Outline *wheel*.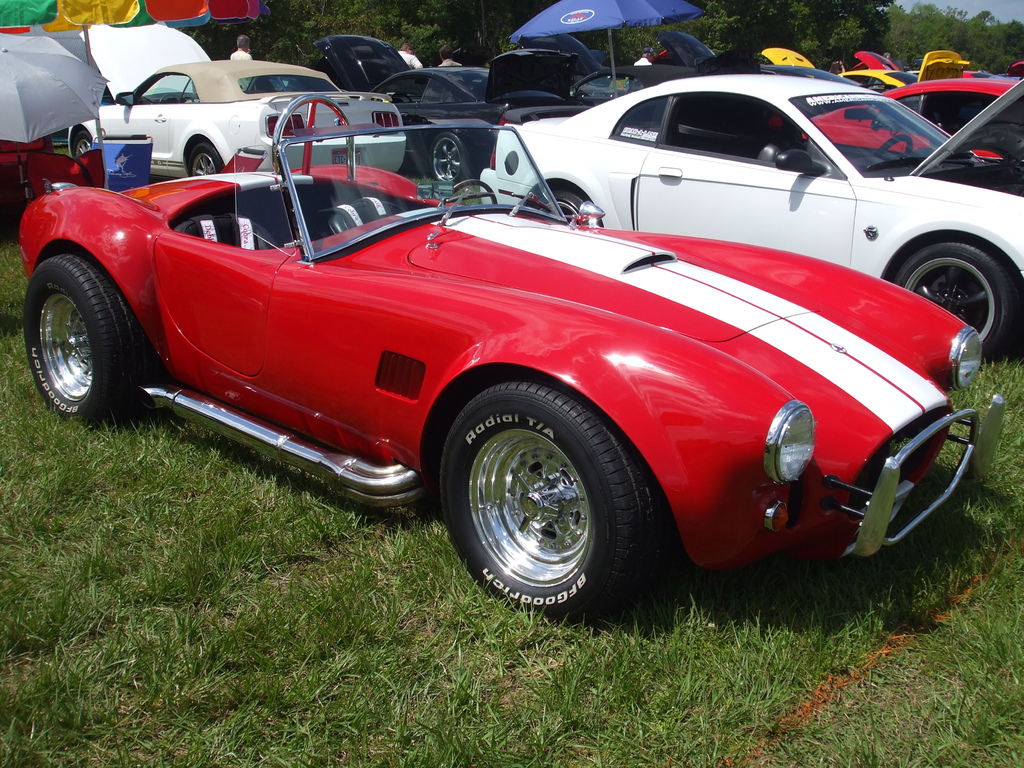
Outline: <bbox>24, 253, 154, 426</bbox>.
